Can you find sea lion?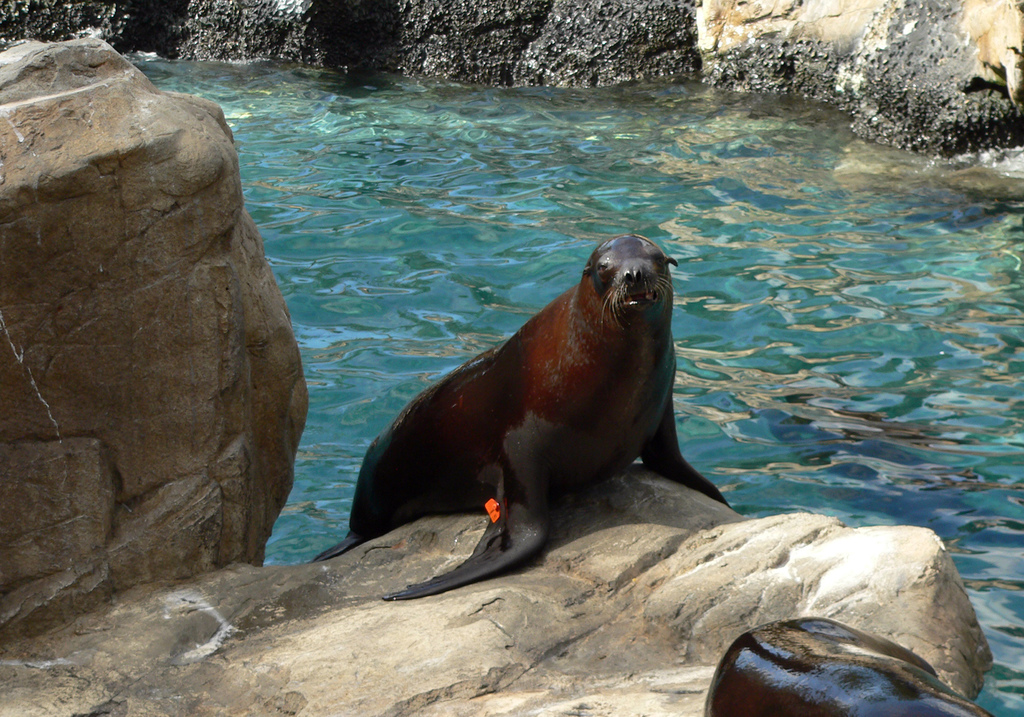
Yes, bounding box: <bbox>692, 612, 998, 716</bbox>.
